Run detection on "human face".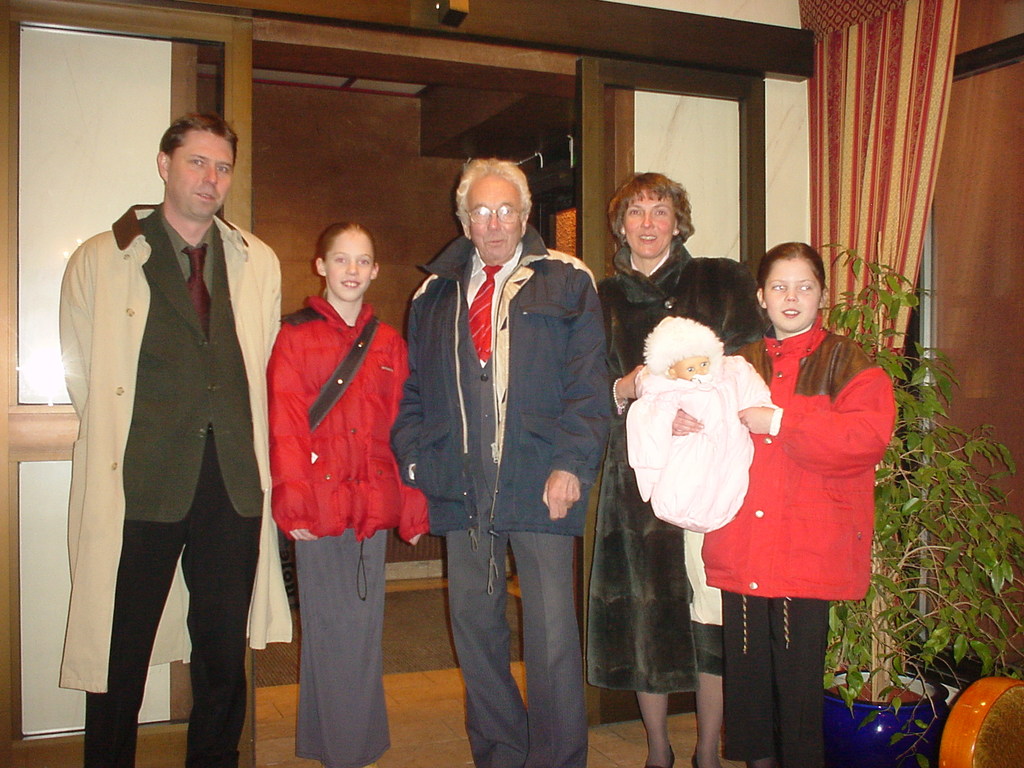
Result: bbox=[469, 170, 522, 261].
